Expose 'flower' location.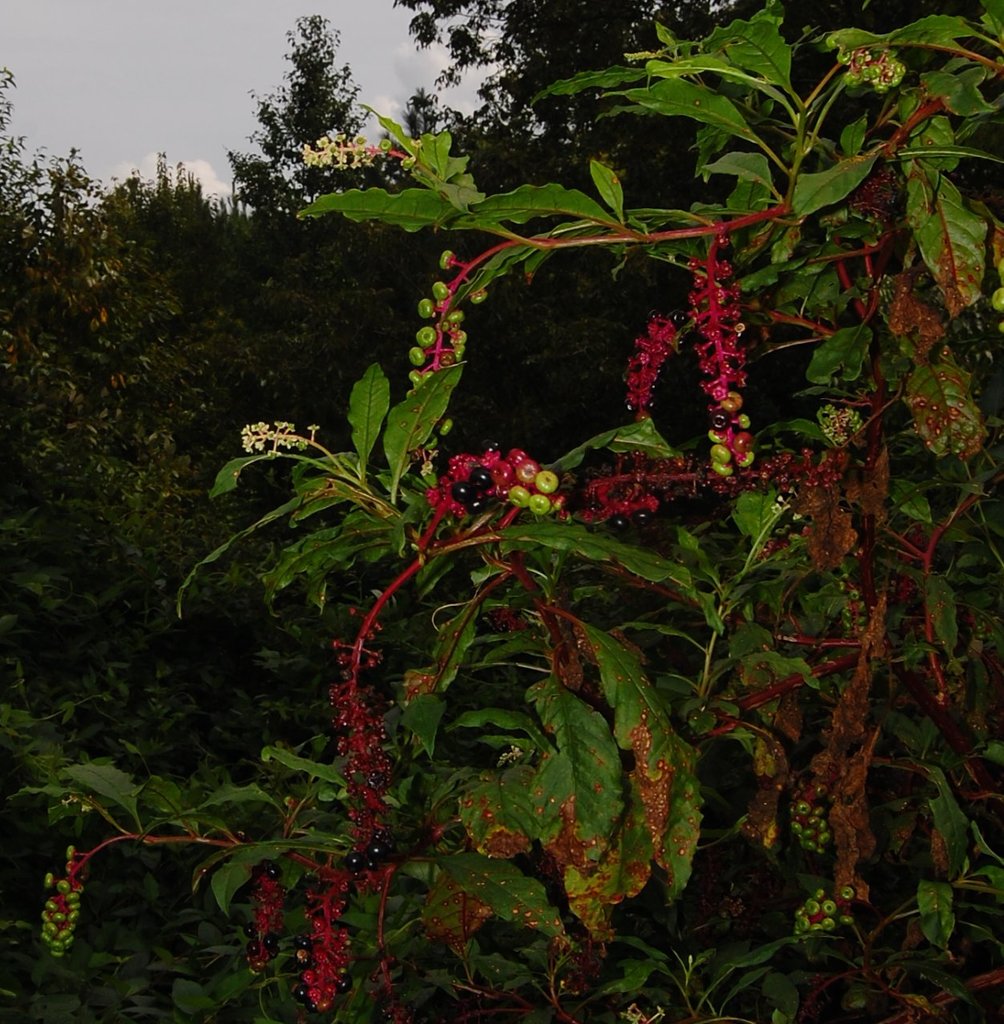
Exposed at left=426, top=424, right=553, bottom=538.
